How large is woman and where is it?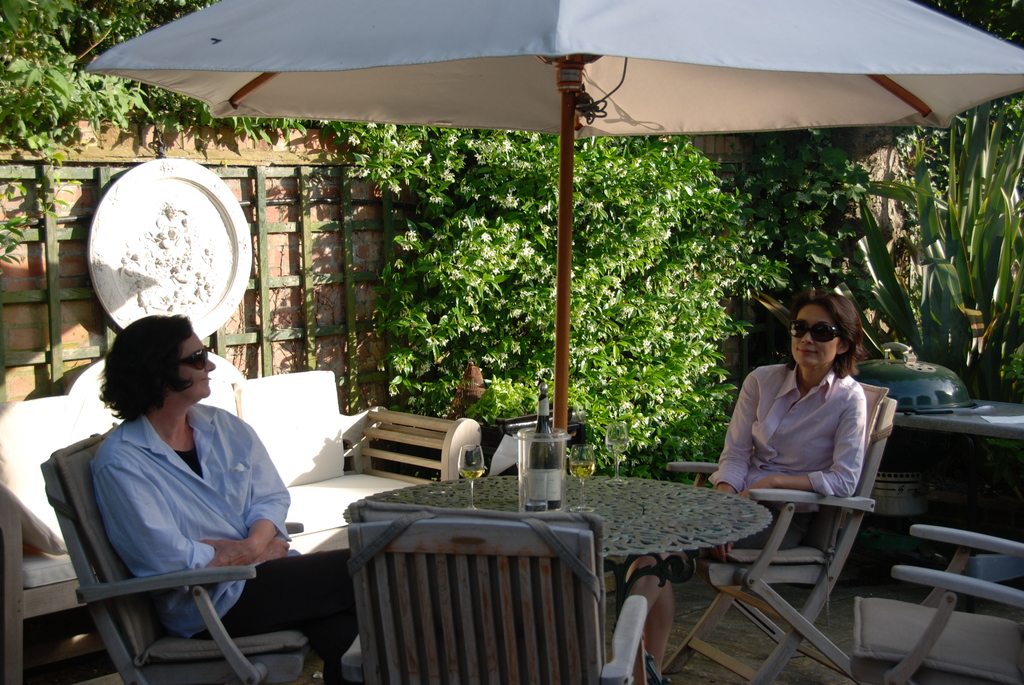
Bounding box: x1=35, y1=299, x2=324, y2=679.
